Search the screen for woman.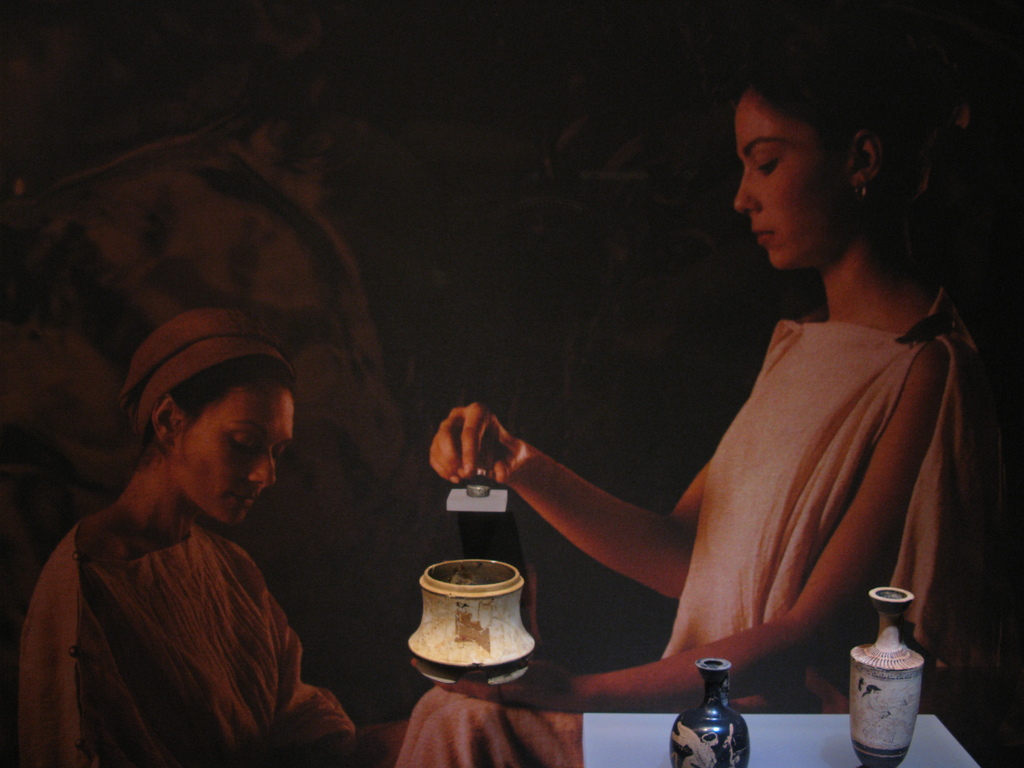
Found at BBox(415, 72, 956, 723).
